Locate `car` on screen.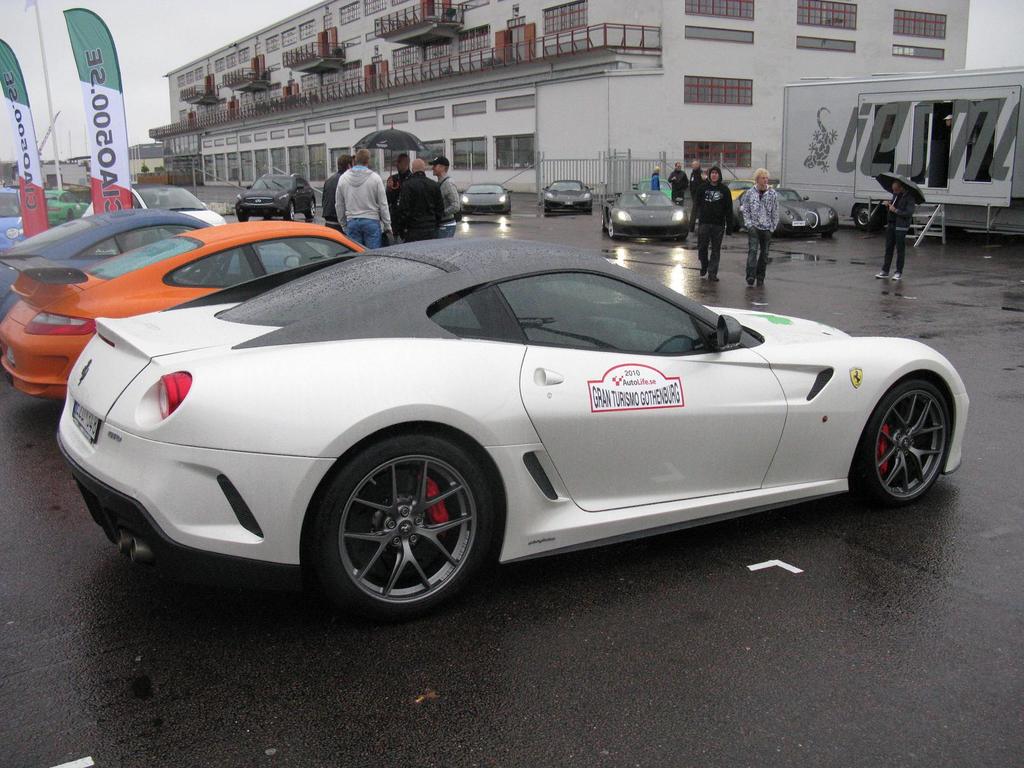
On screen at <region>735, 188, 836, 230</region>.
